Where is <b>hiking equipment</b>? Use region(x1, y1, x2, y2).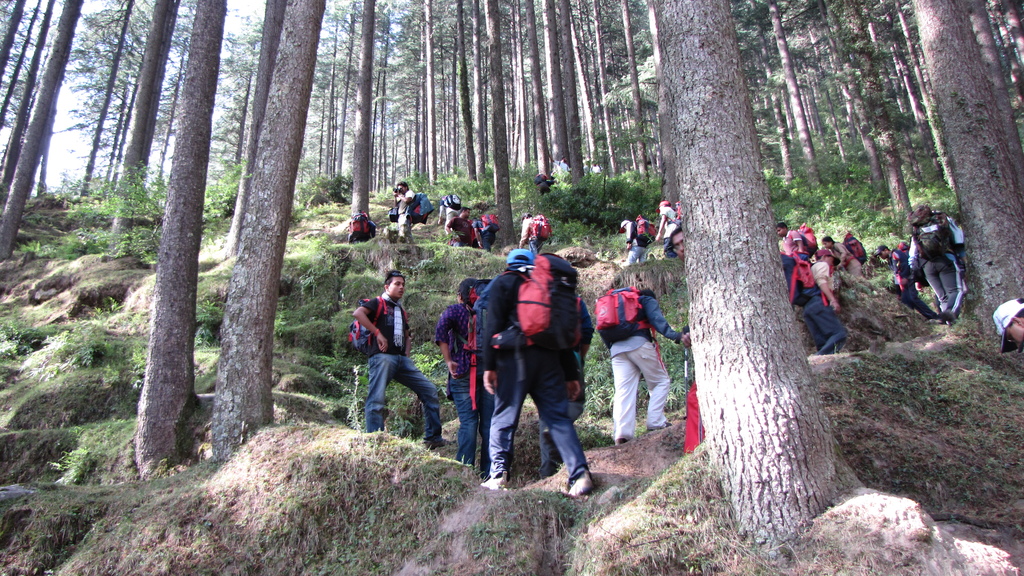
region(831, 231, 867, 268).
